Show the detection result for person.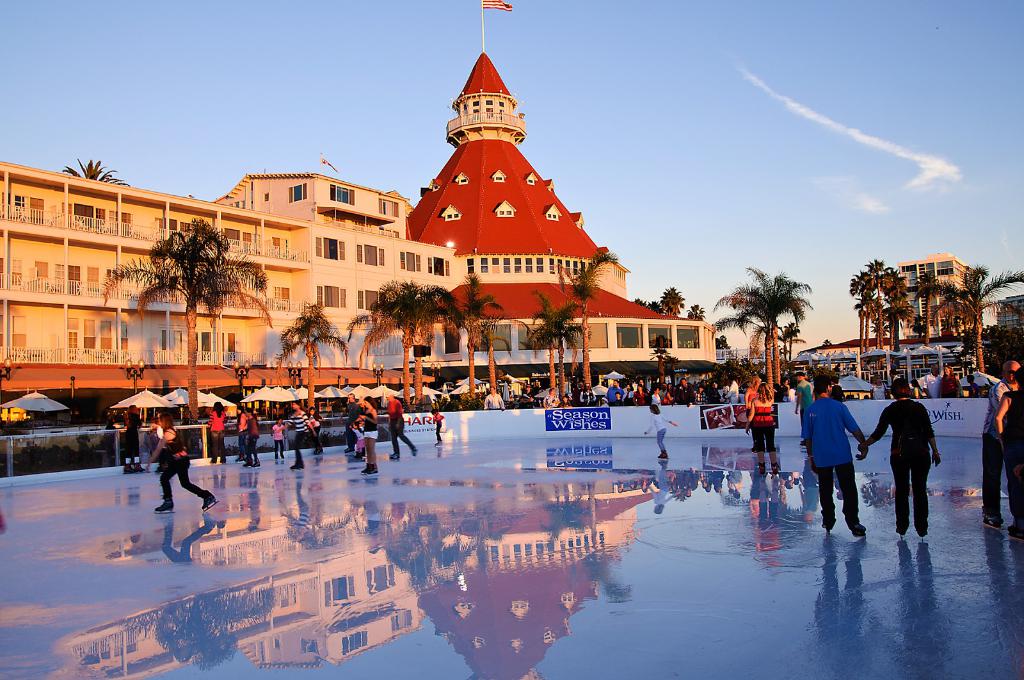
rect(538, 380, 559, 408).
